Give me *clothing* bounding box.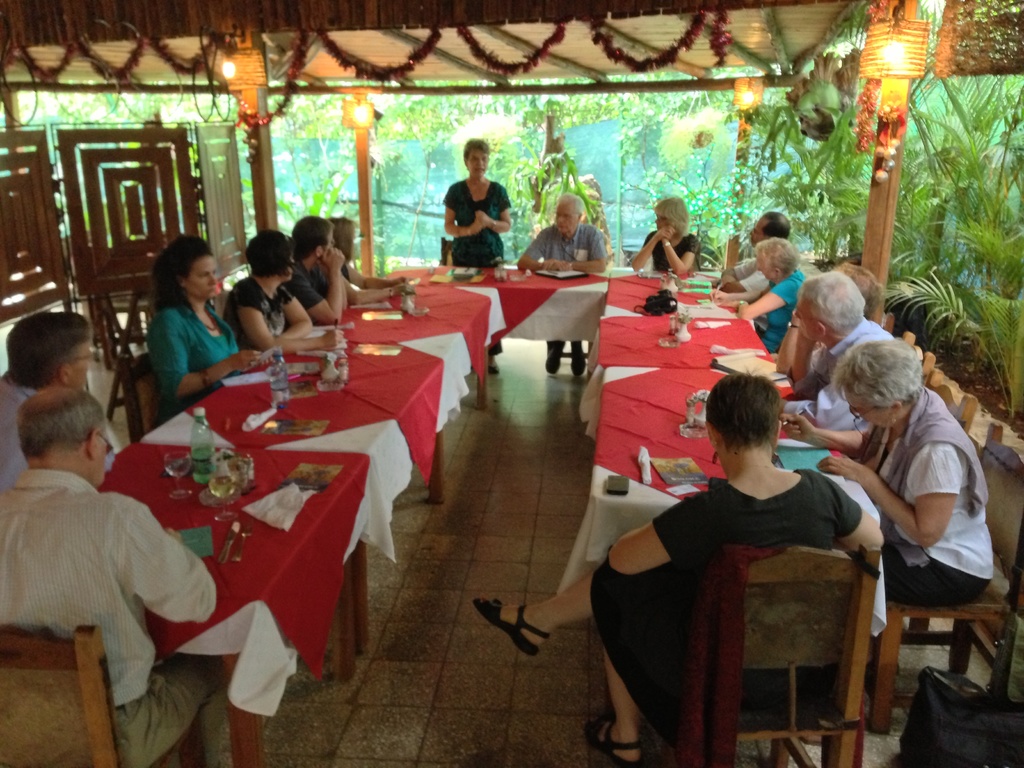
<region>878, 389, 996, 614</region>.
